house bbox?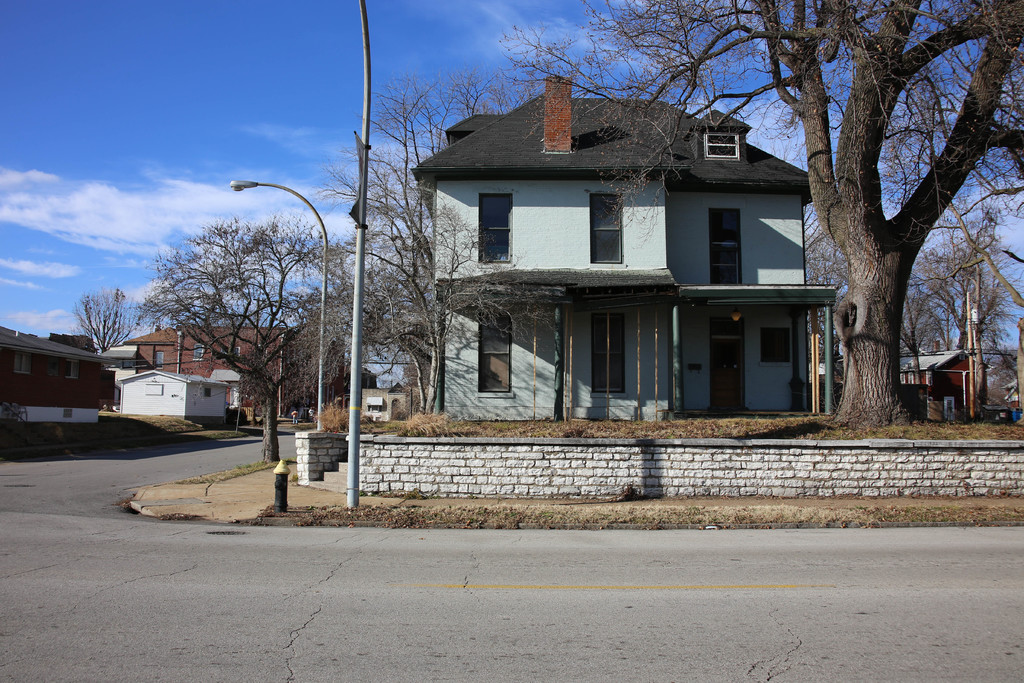
x1=407 y1=73 x2=837 y2=428
